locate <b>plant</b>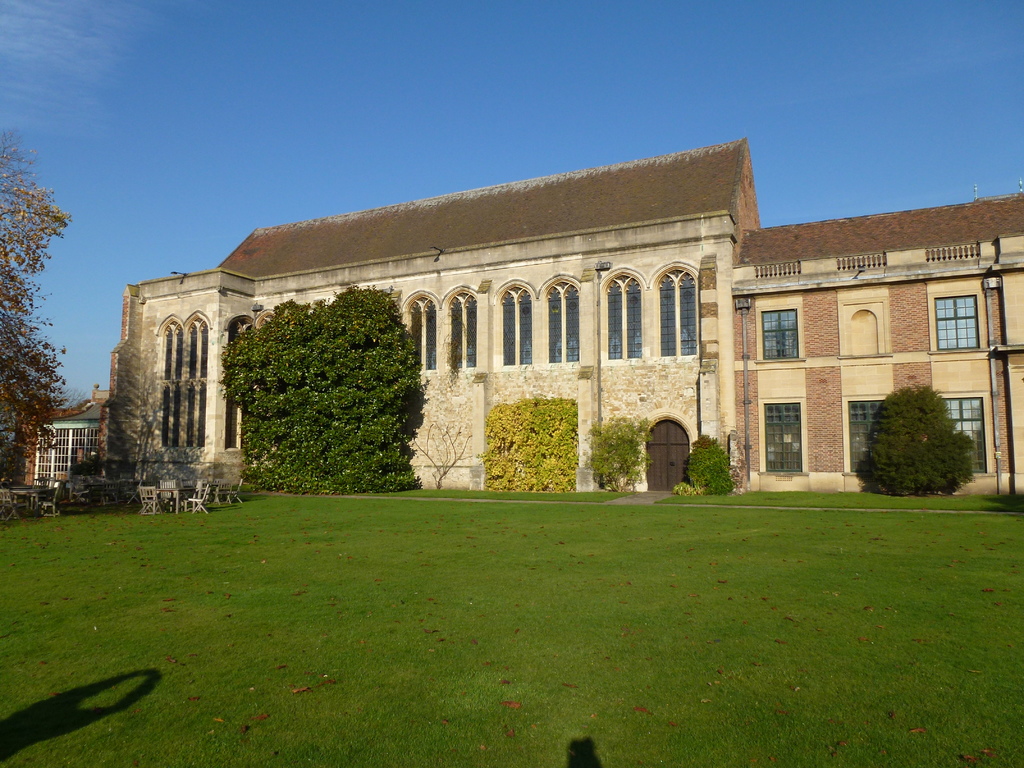
Rect(863, 371, 977, 490)
